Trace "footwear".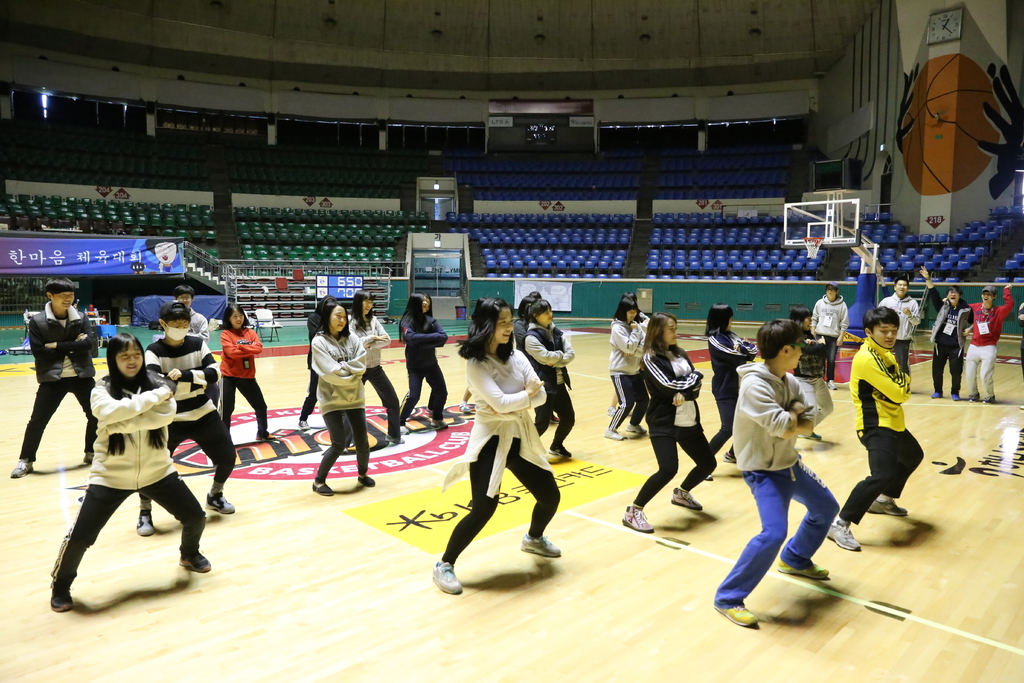
Traced to detection(779, 562, 831, 580).
